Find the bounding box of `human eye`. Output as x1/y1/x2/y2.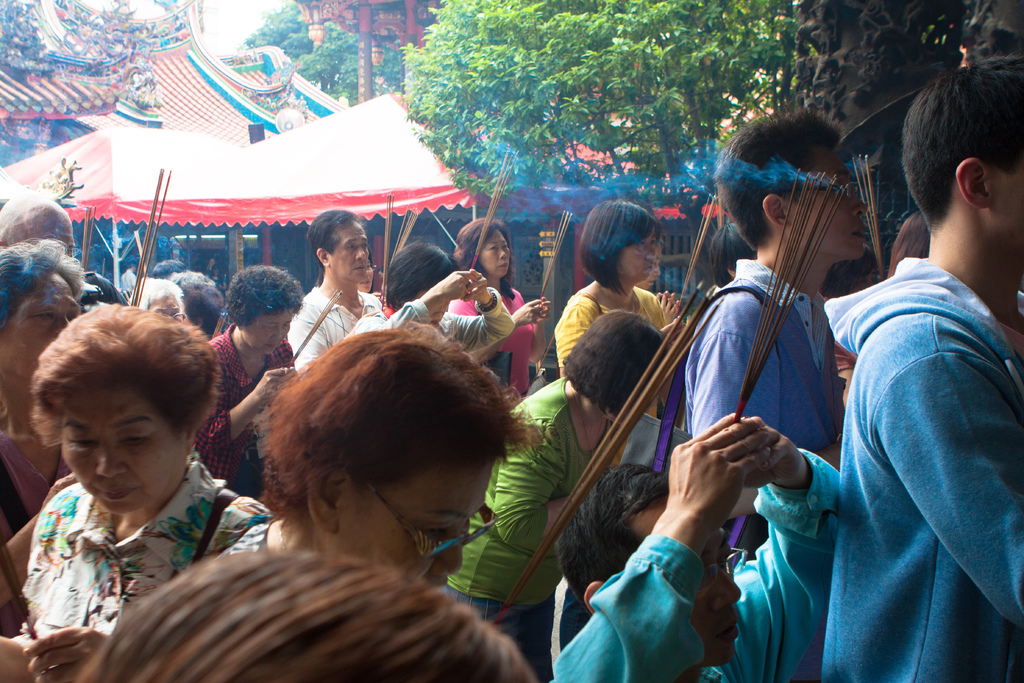
358/241/369/250.
